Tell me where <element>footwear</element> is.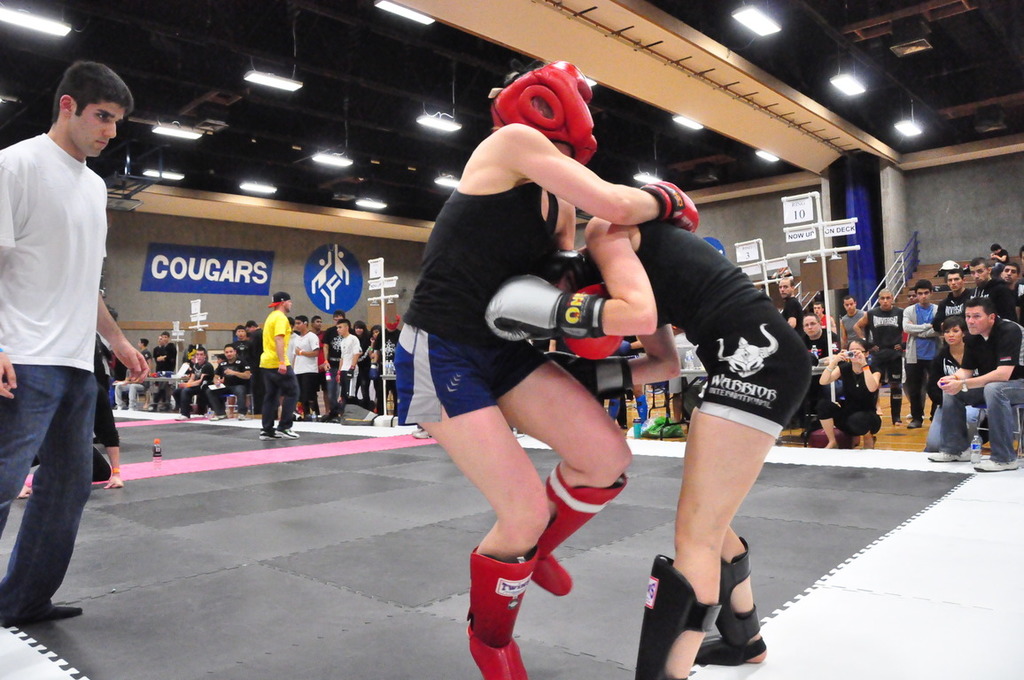
<element>footwear</element> is at Rect(630, 554, 724, 679).
